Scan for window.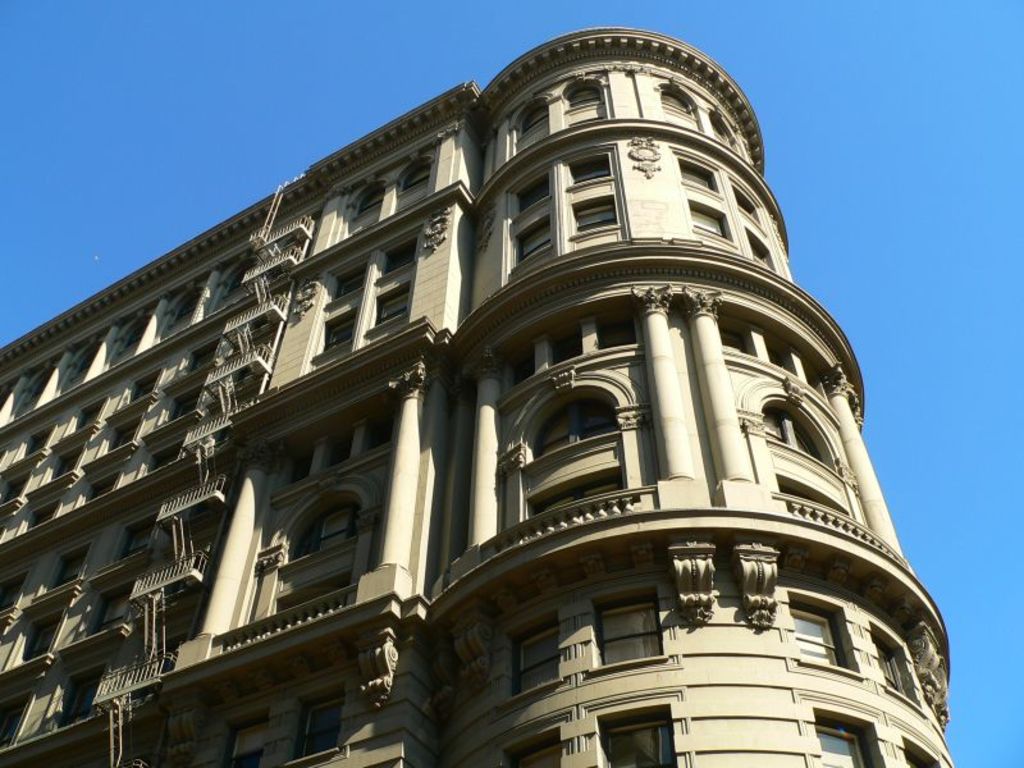
Scan result: bbox=(573, 150, 616, 184).
